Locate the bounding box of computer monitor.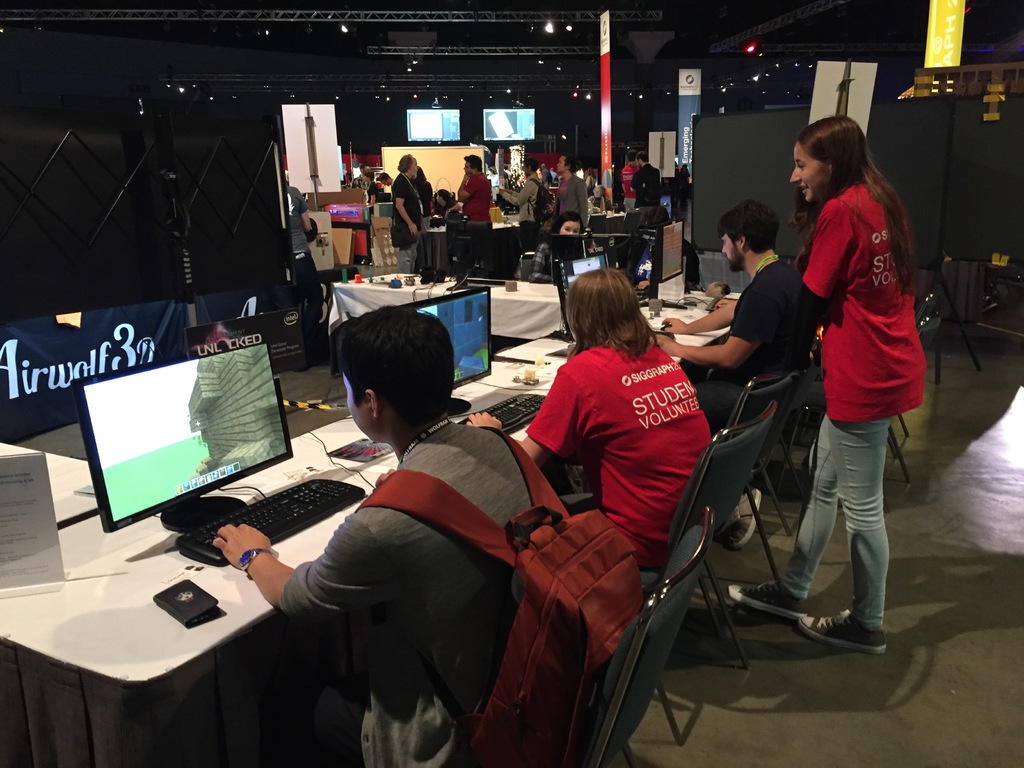
Bounding box: box=[71, 342, 297, 534].
